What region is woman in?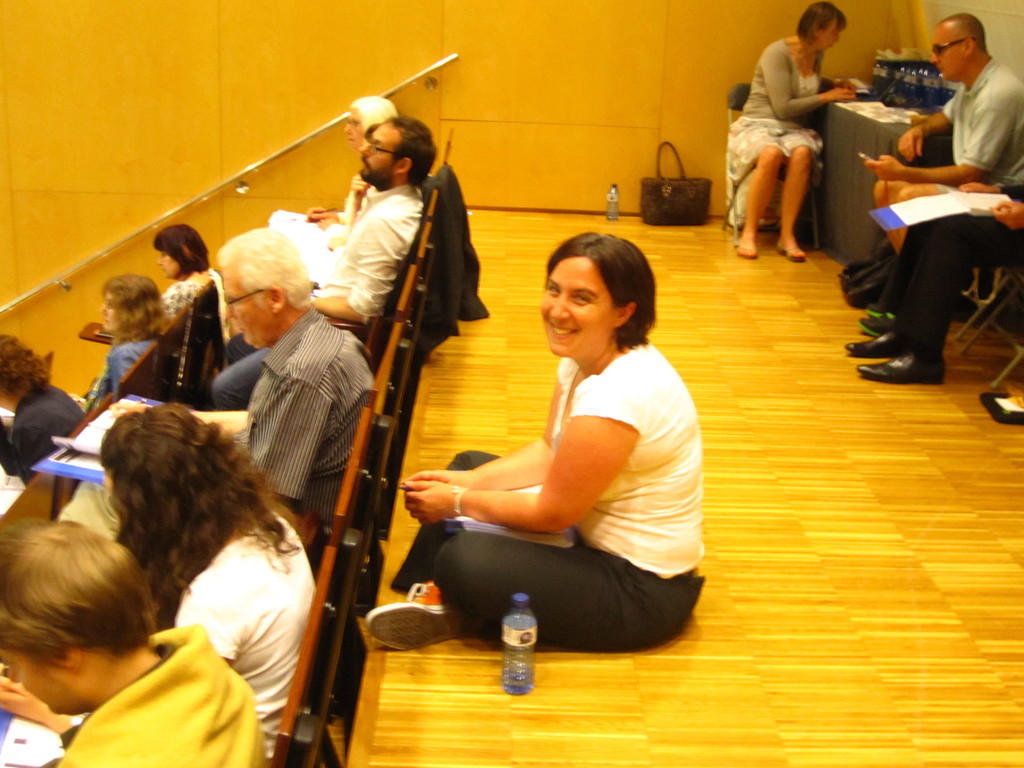
locate(726, 0, 858, 264).
